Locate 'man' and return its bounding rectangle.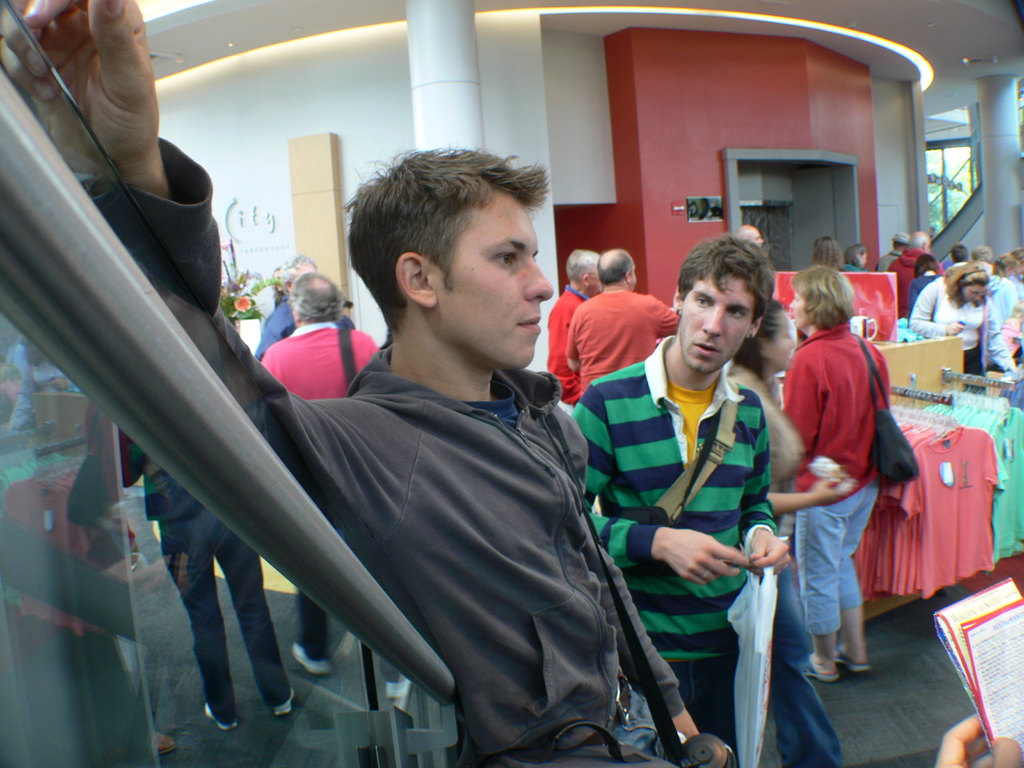
874 229 907 270.
